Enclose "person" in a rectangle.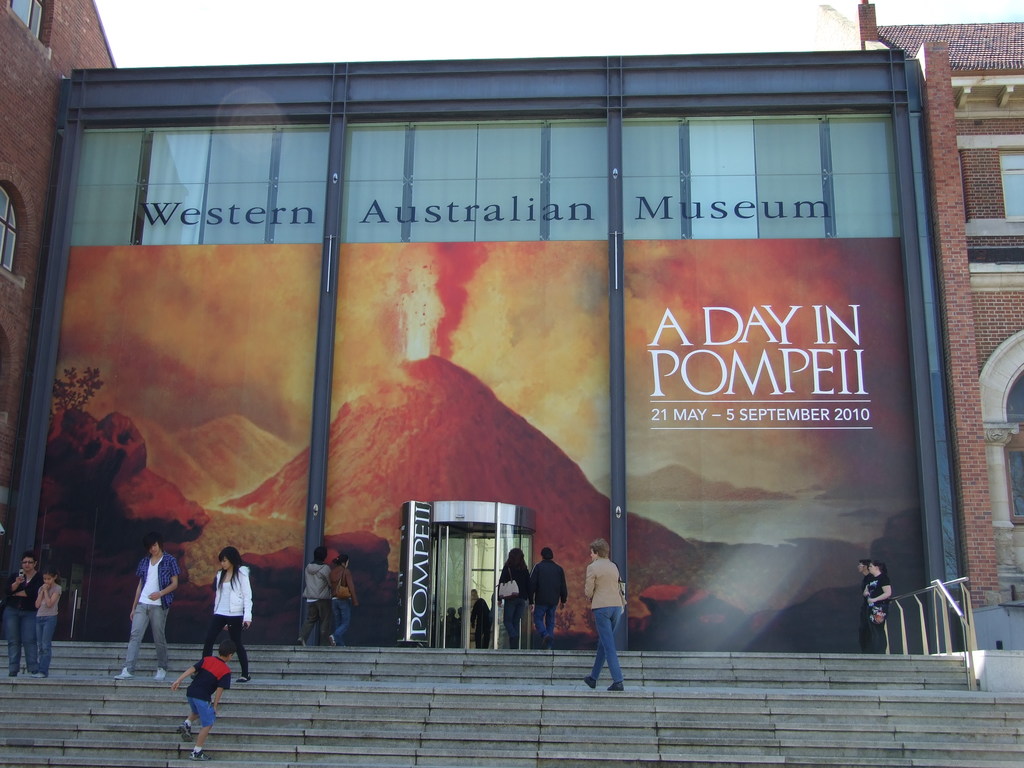
{"x1": 324, "y1": 554, "x2": 358, "y2": 644}.
